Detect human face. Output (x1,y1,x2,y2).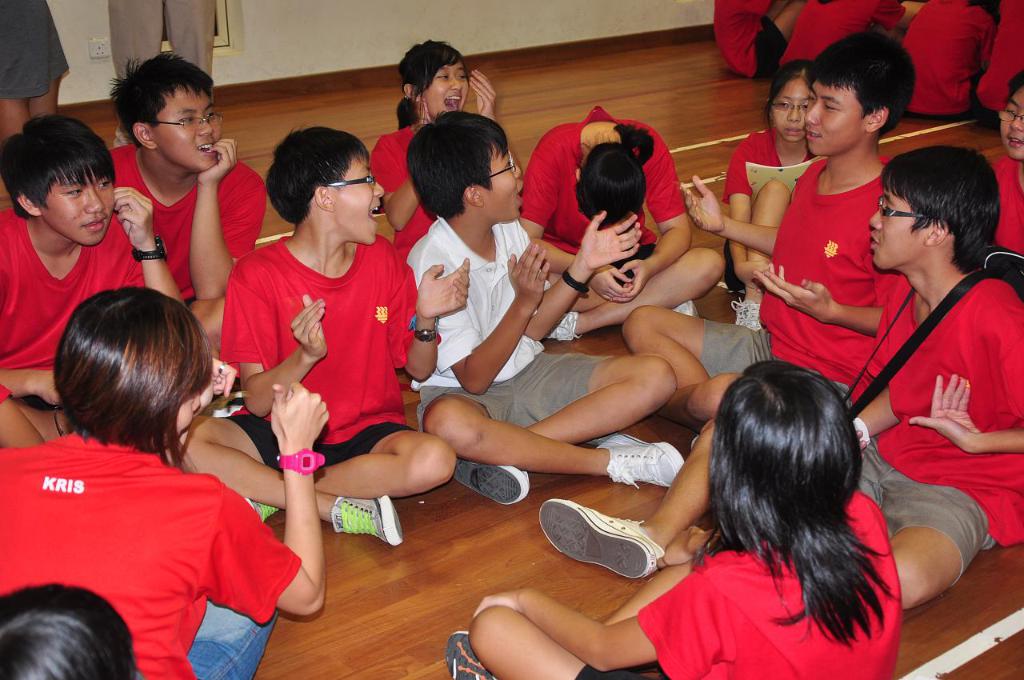
(801,89,866,156).
